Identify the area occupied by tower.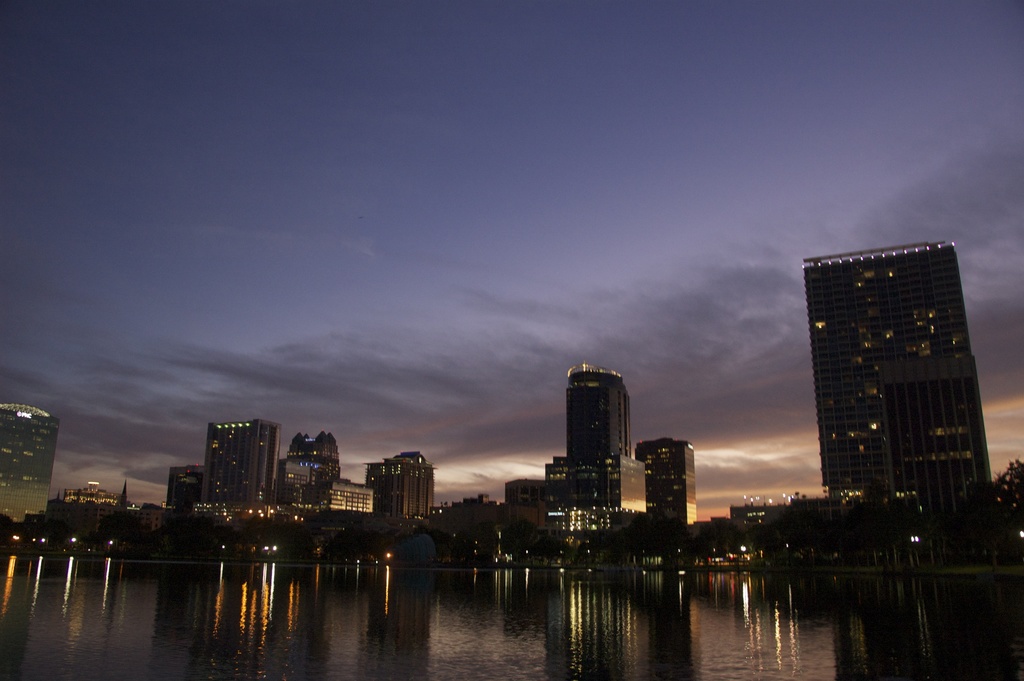
Area: box(561, 358, 630, 473).
